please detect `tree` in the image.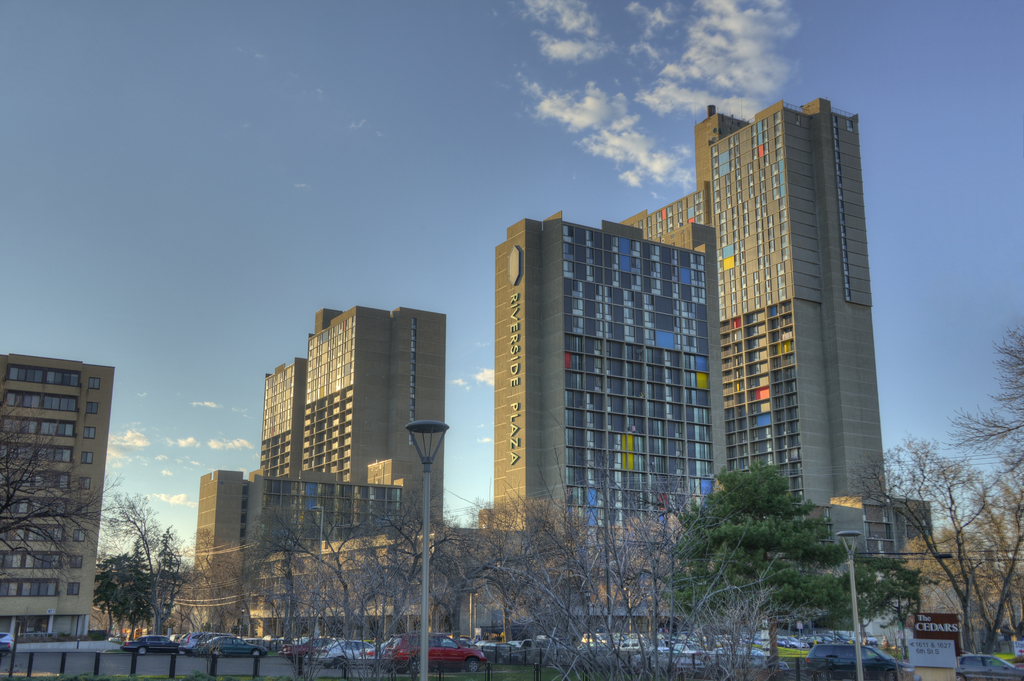
x1=944, y1=332, x2=1023, y2=497.
